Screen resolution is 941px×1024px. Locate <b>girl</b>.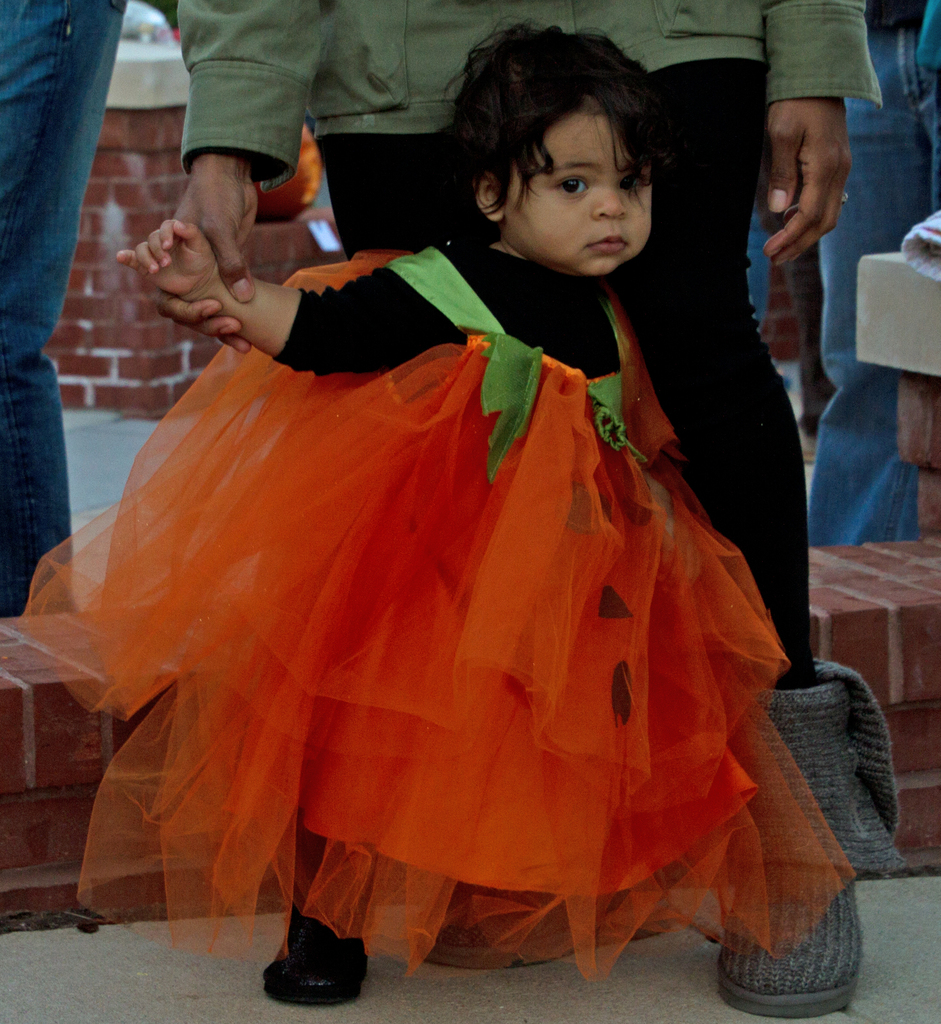
0 11 856 1008.
